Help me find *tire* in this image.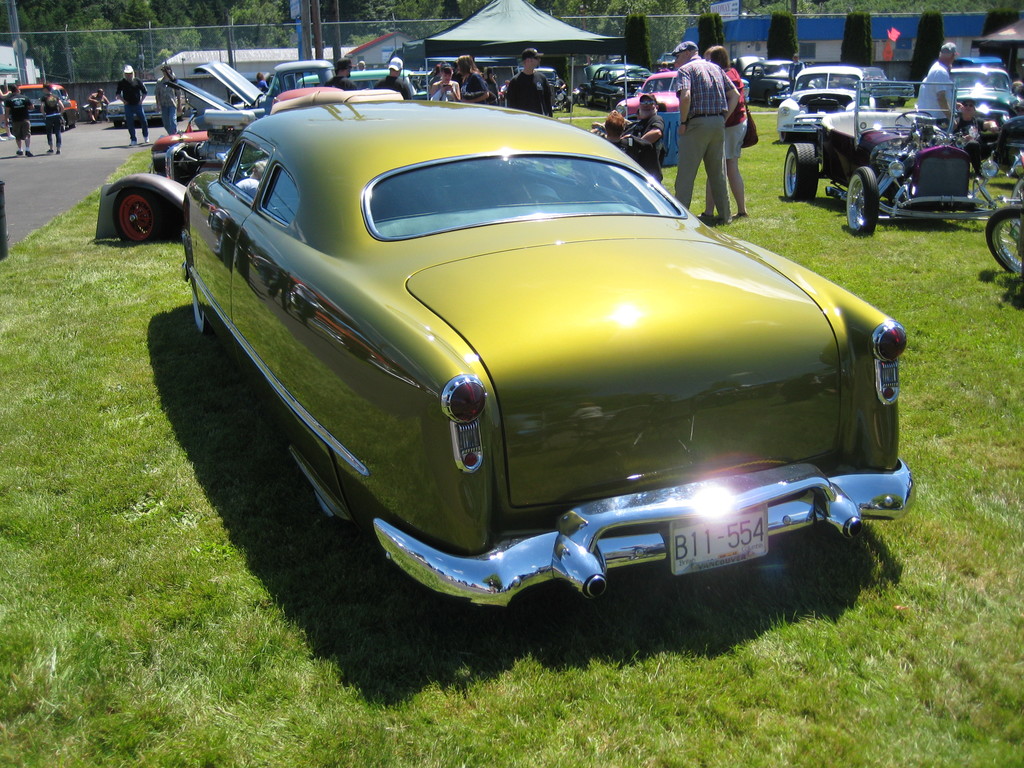
Found it: [565, 95, 574, 113].
